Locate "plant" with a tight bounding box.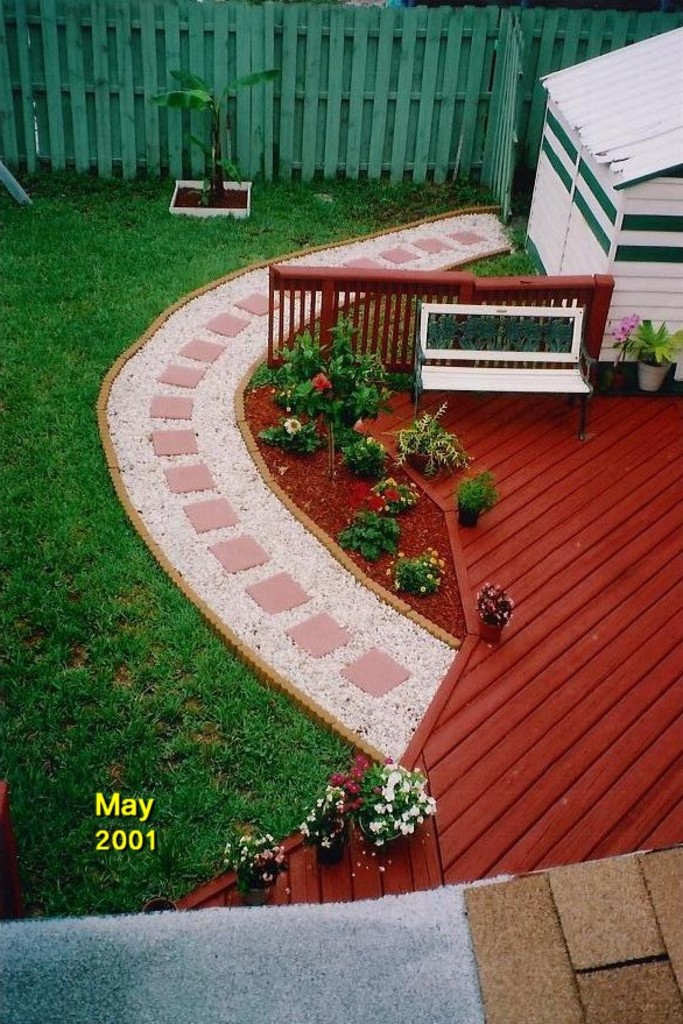
rect(350, 415, 401, 468).
